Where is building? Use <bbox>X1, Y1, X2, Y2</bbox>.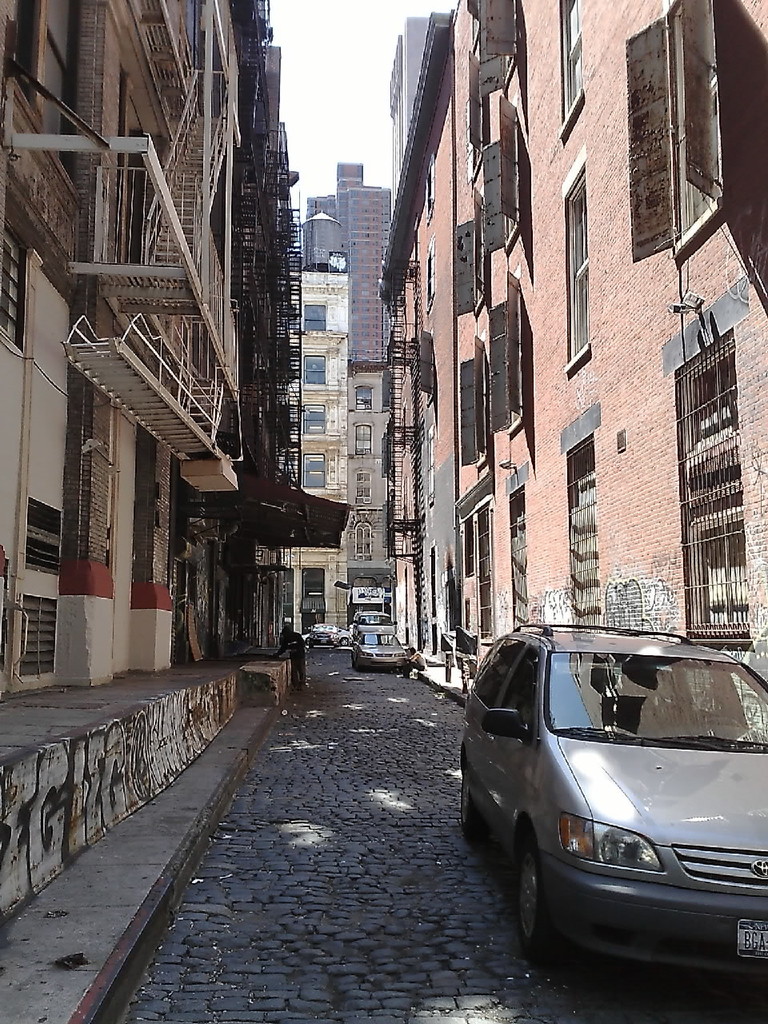
<bbox>308, 164, 389, 362</bbox>.
